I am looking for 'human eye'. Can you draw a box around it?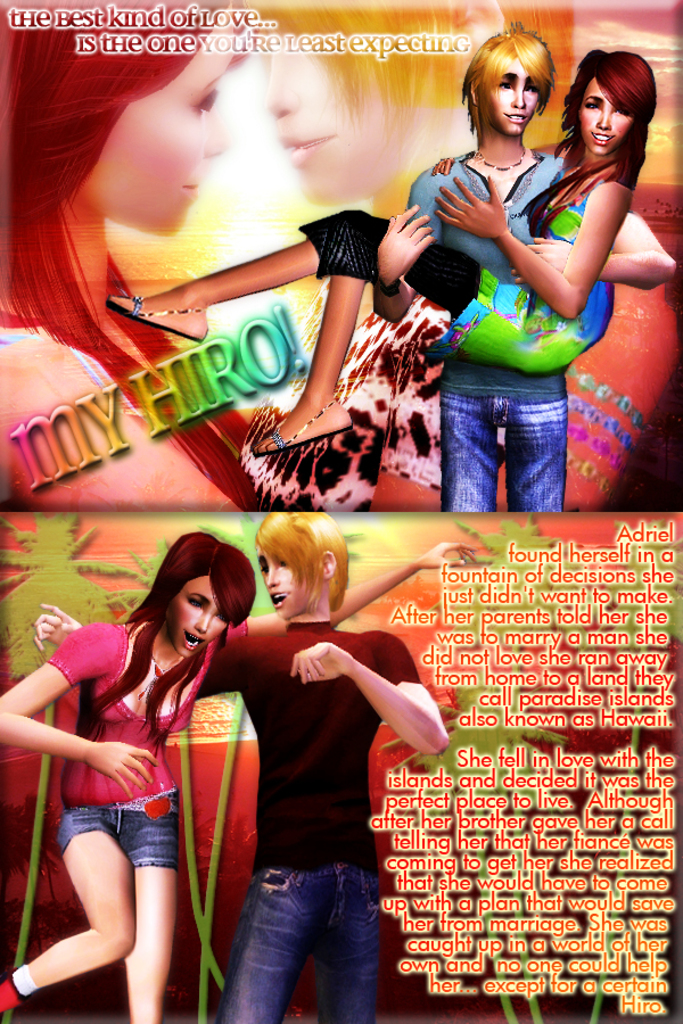
Sure, the bounding box is Rect(614, 102, 632, 118).
